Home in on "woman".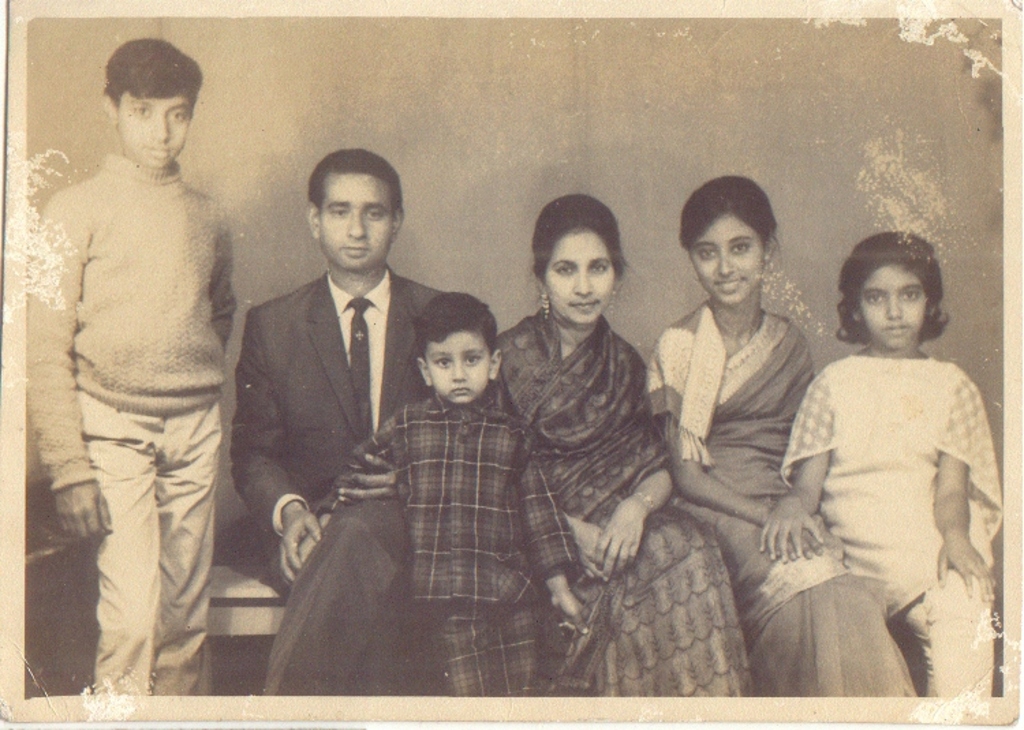
Homed in at 489 191 758 699.
